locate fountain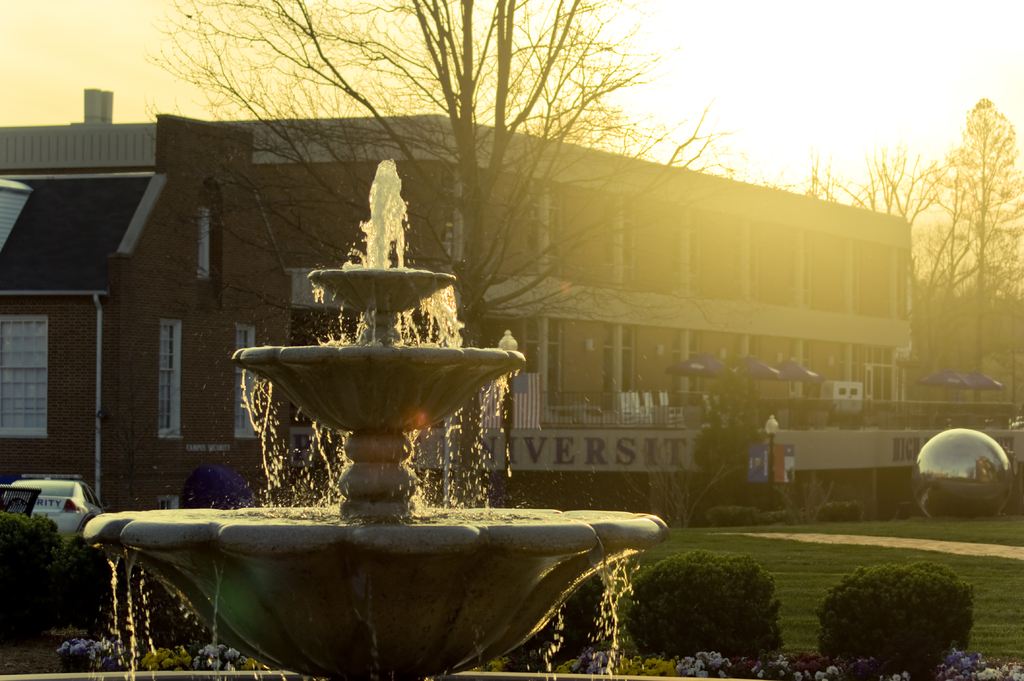
crop(83, 151, 673, 677)
